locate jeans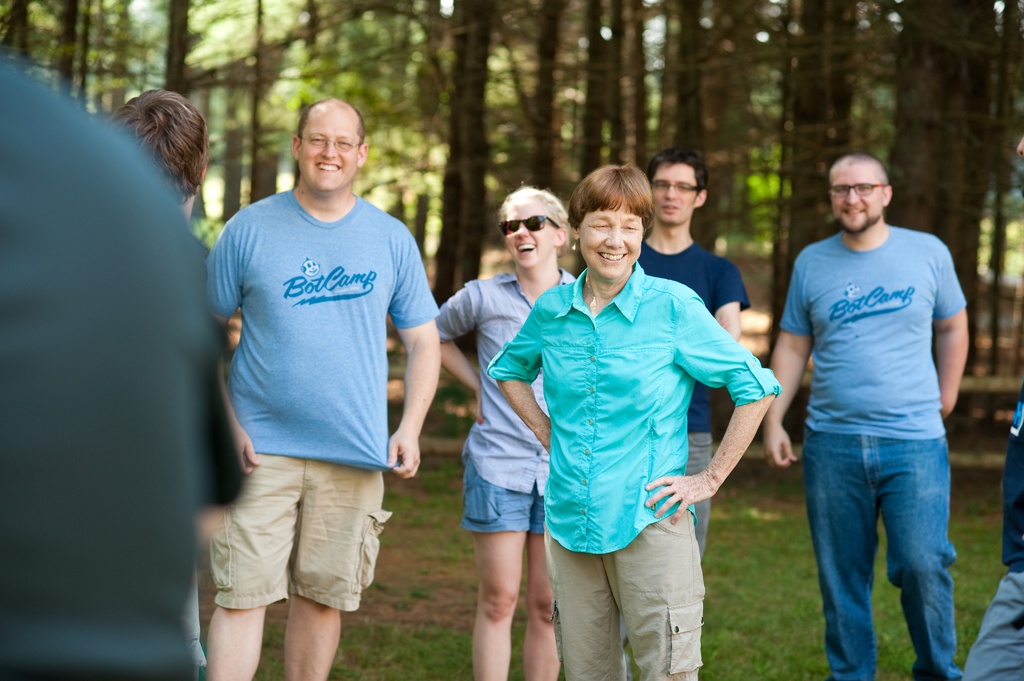
Rect(683, 432, 710, 563)
